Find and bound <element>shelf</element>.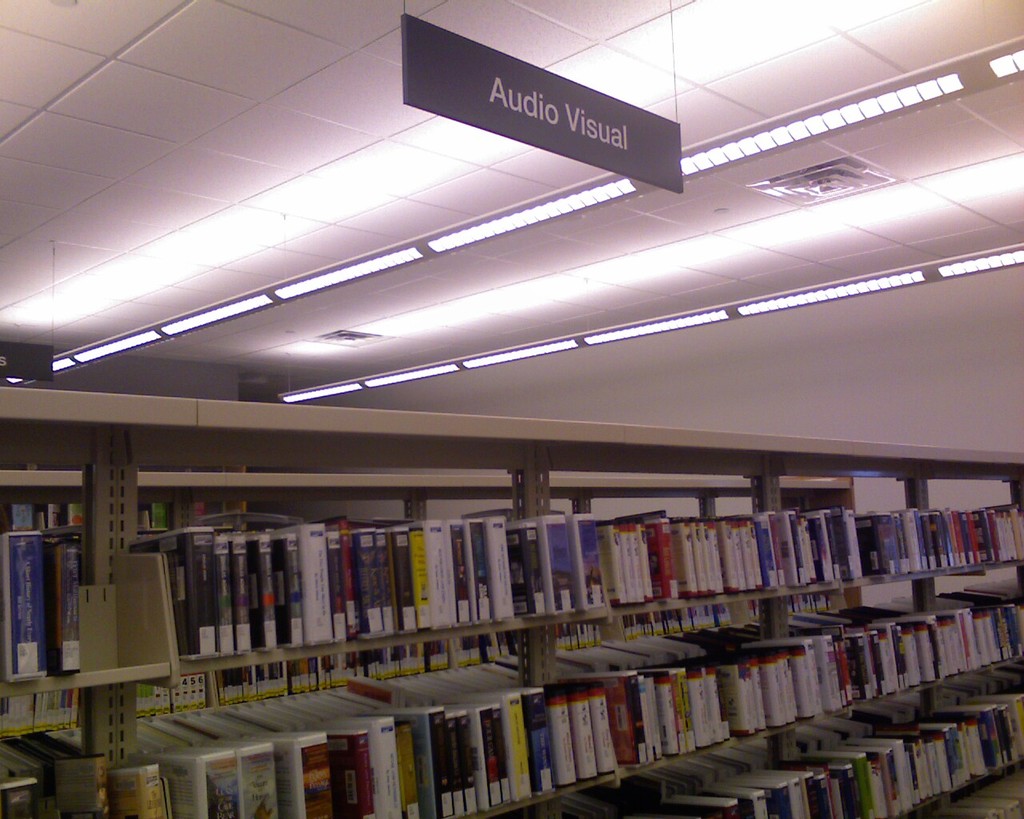
Bound: <region>0, 560, 1023, 818</region>.
